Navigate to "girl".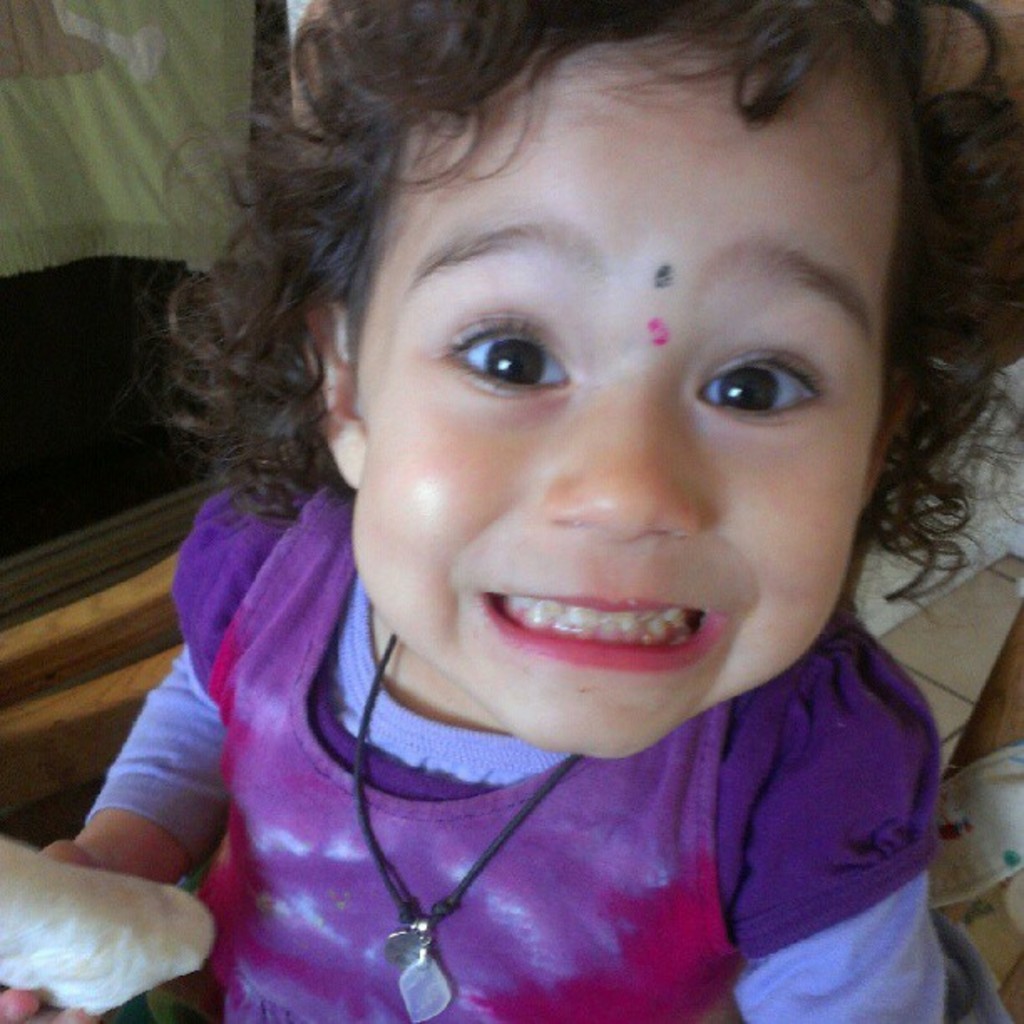
Navigation target: [x1=0, y1=0, x2=1022, y2=1022].
